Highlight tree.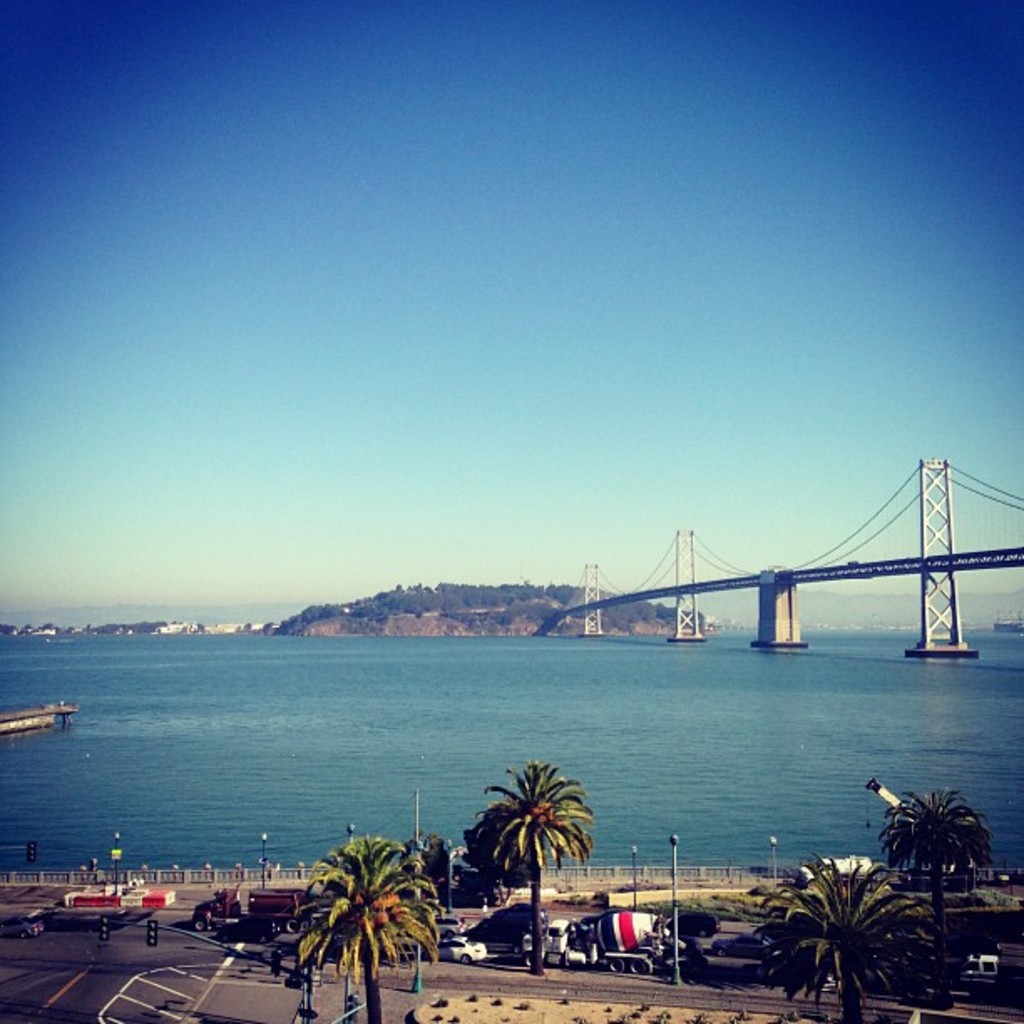
Highlighted region: pyautogui.locateOnScreen(403, 827, 448, 915).
